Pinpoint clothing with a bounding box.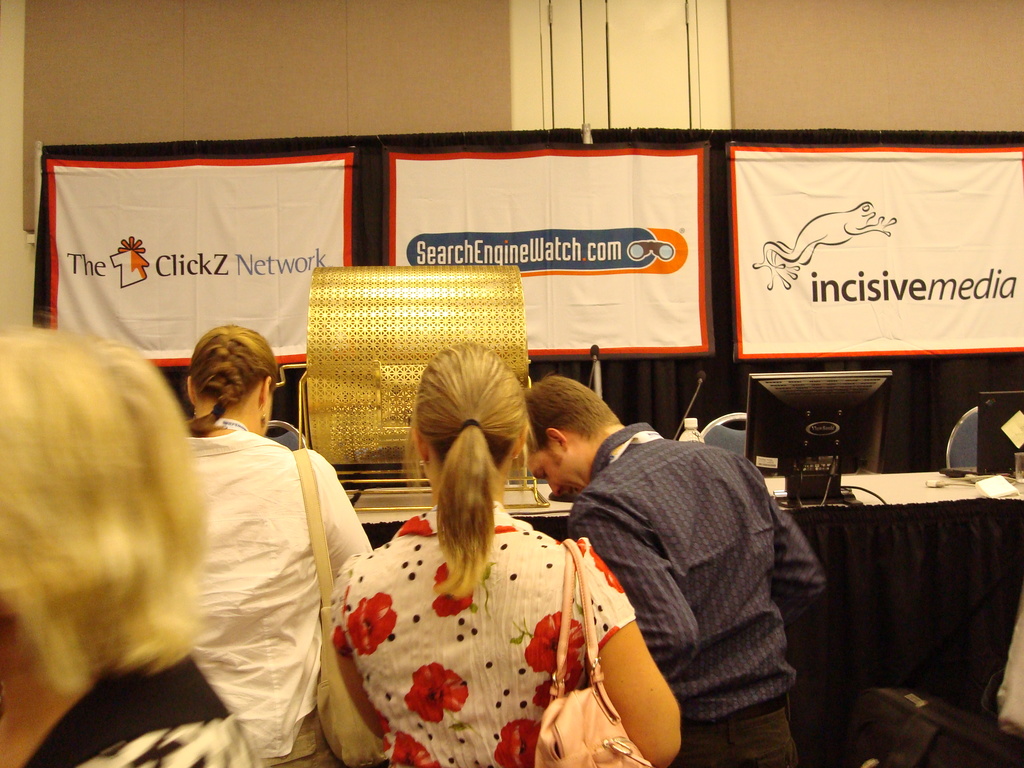
detection(340, 508, 637, 767).
